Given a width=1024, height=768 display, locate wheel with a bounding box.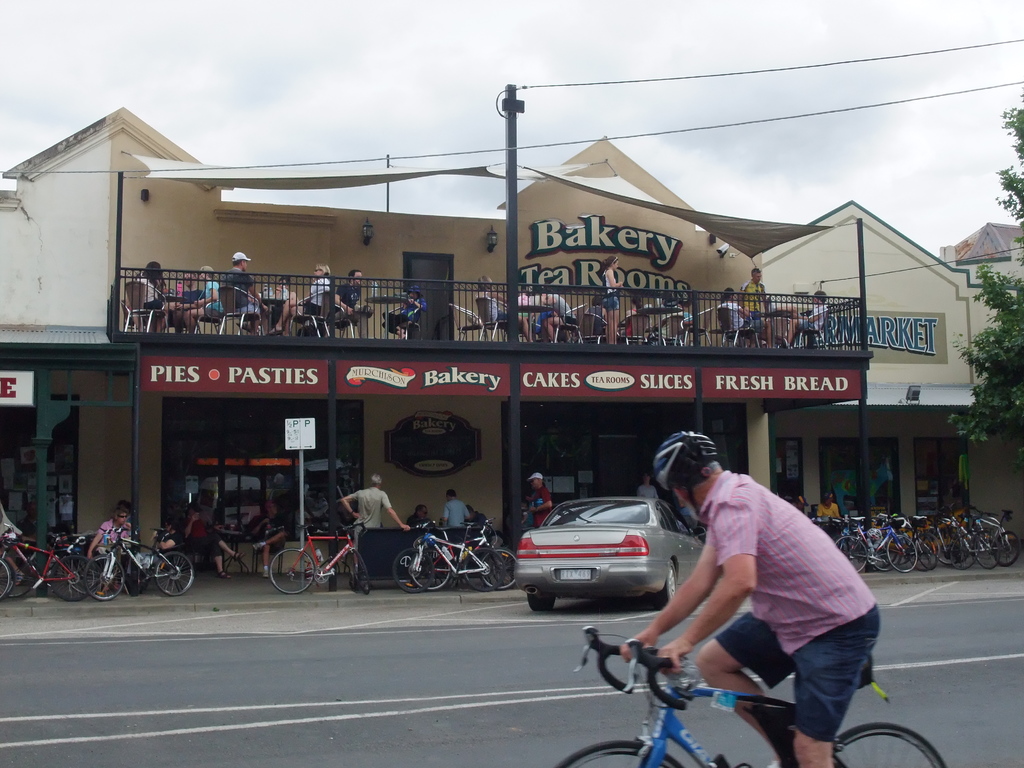
Located: [0, 559, 16, 600].
